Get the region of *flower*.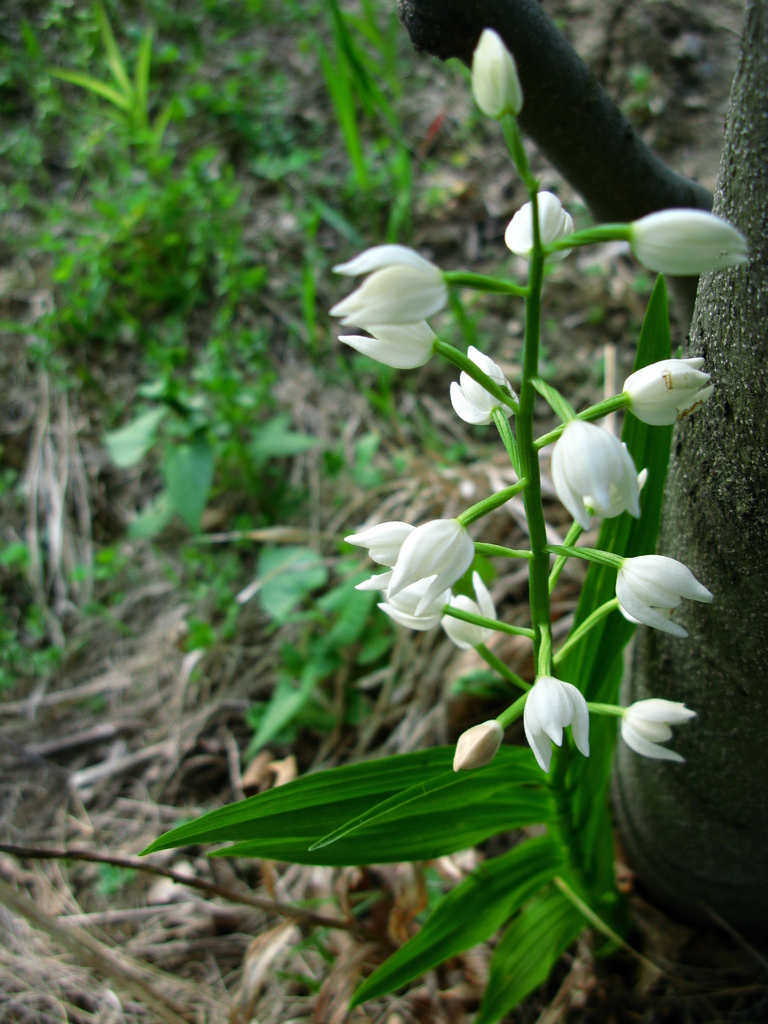
{"x1": 441, "y1": 569, "x2": 500, "y2": 653}.
